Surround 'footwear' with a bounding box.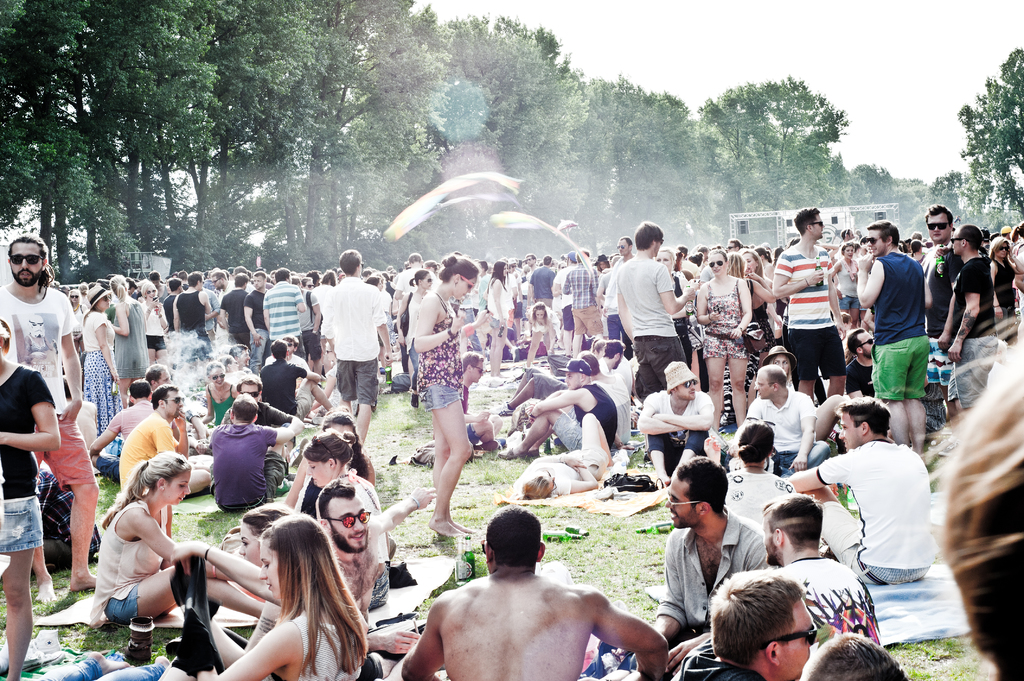
473, 440, 499, 450.
